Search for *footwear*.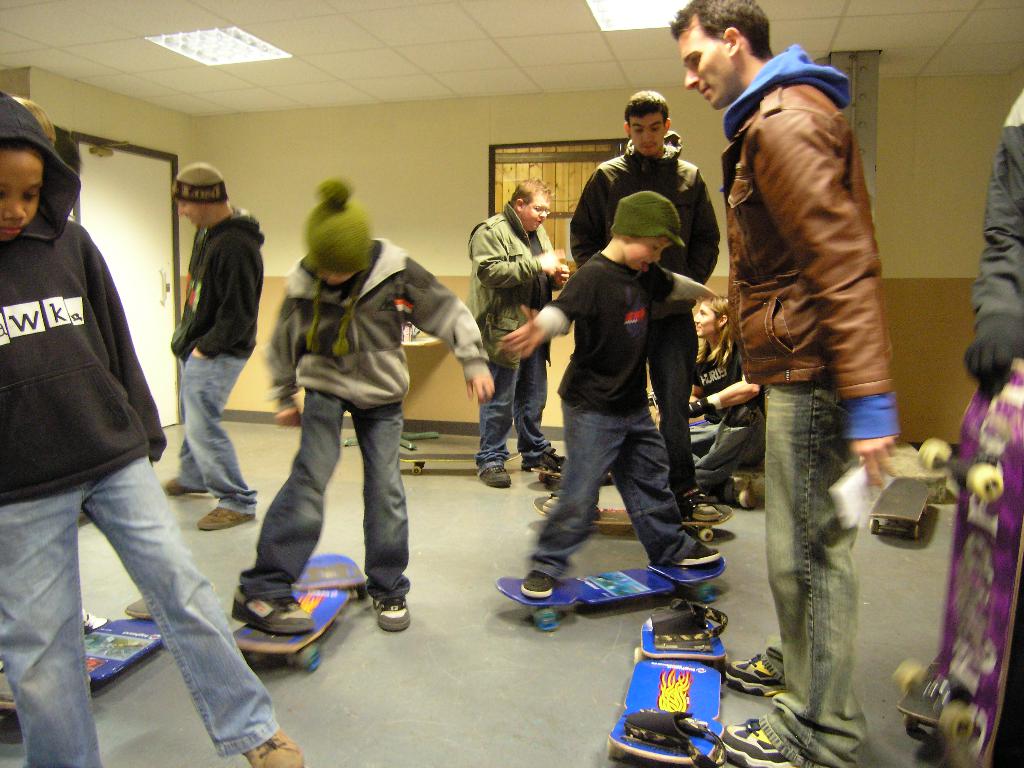
Found at <box>685,491,721,523</box>.
